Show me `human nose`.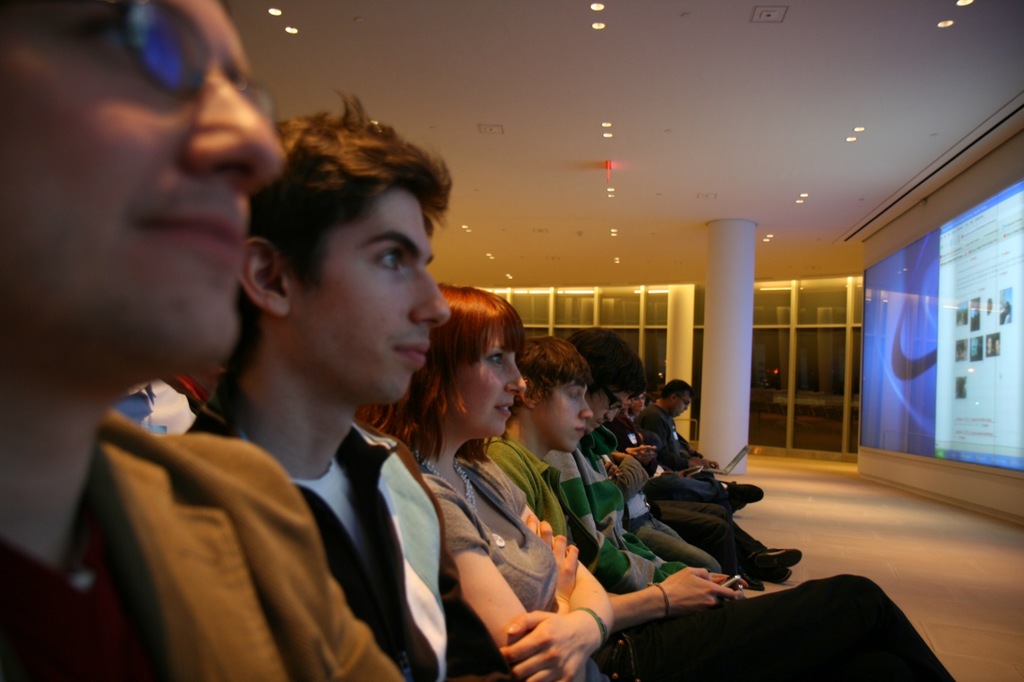
`human nose` is here: bbox=[684, 404, 692, 410].
